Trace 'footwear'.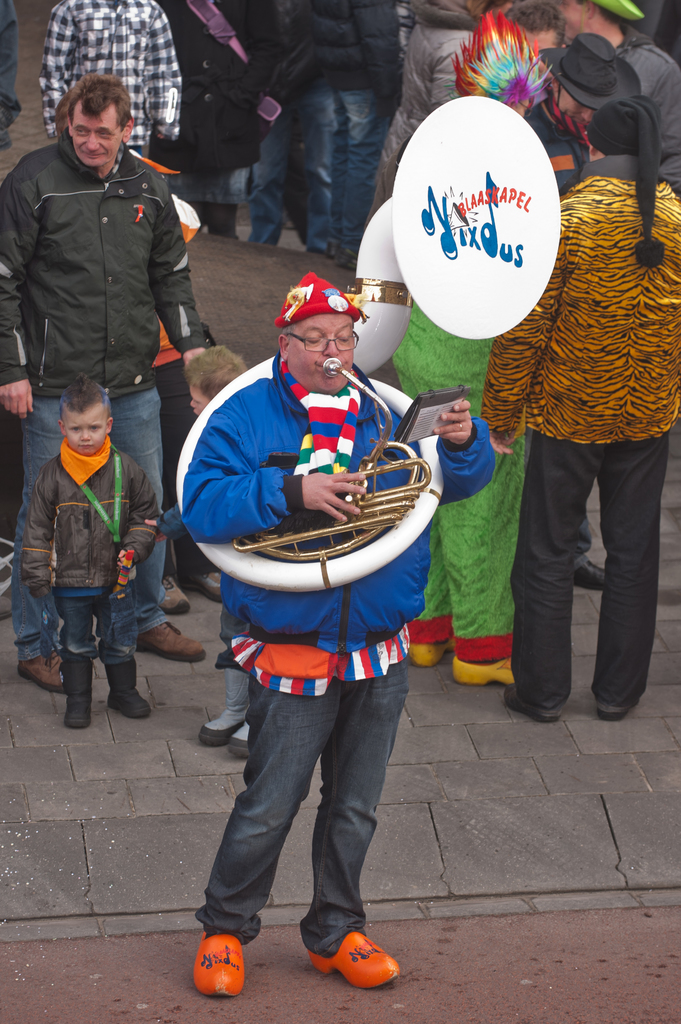
Traced to (x1=193, y1=926, x2=248, y2=1002).
